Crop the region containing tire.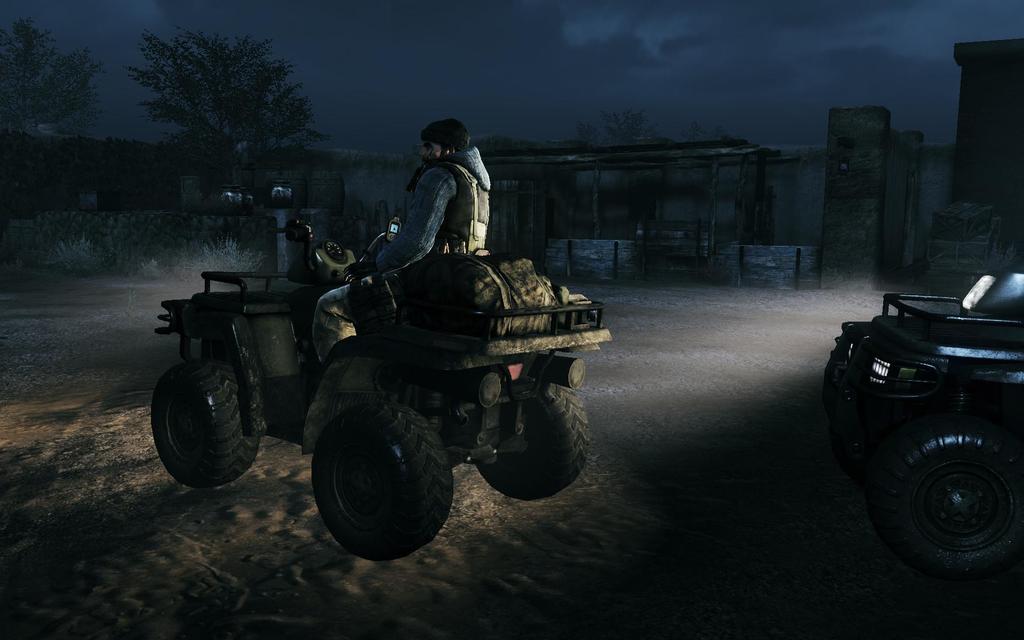
Crop region: 156:332:258:498.
